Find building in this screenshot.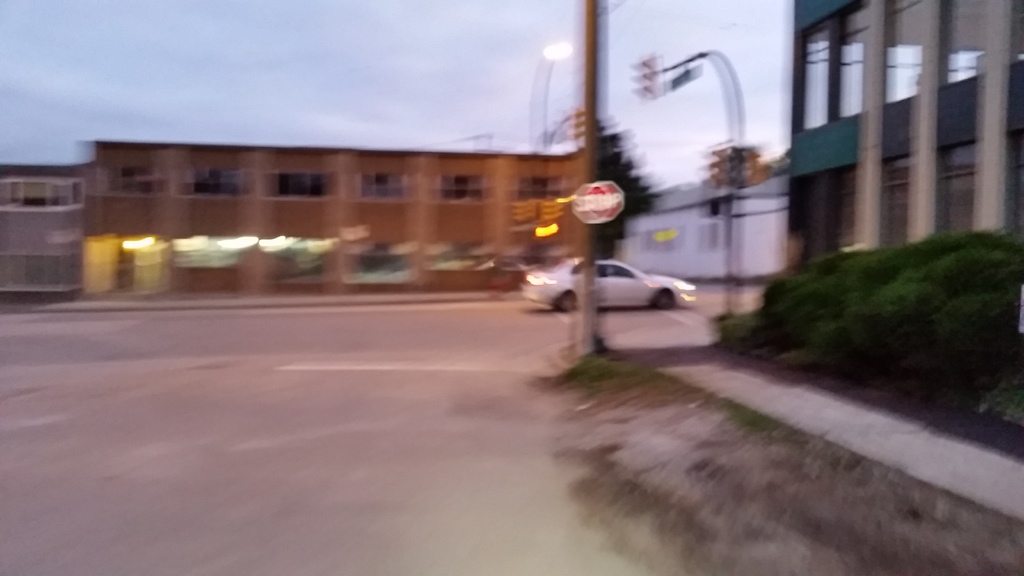
The bounding box for building is x1=784, y1=0, x2=1023, y2=279.
